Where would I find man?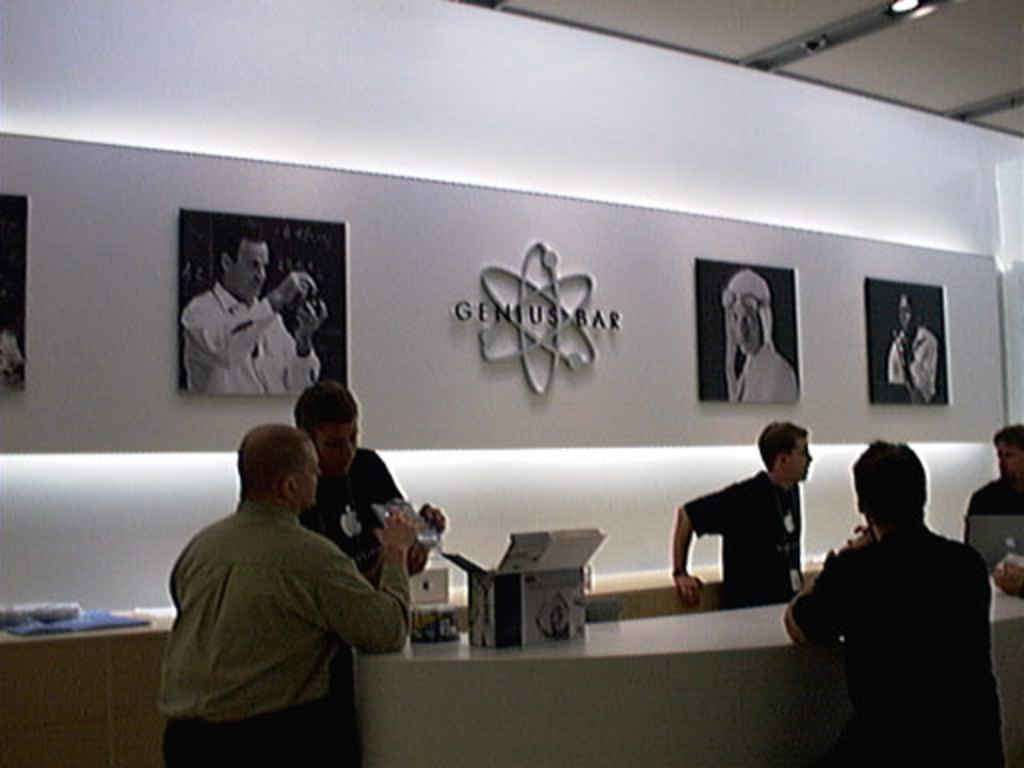
At 674:416:814:606.
